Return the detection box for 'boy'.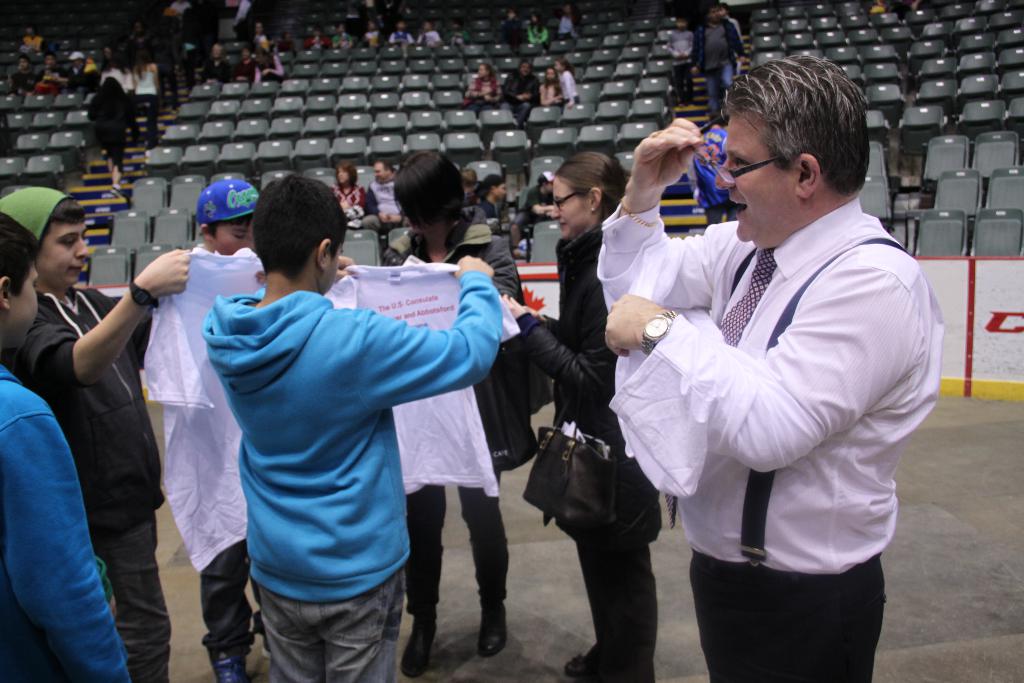
box=[417, 17, 447, 50].
